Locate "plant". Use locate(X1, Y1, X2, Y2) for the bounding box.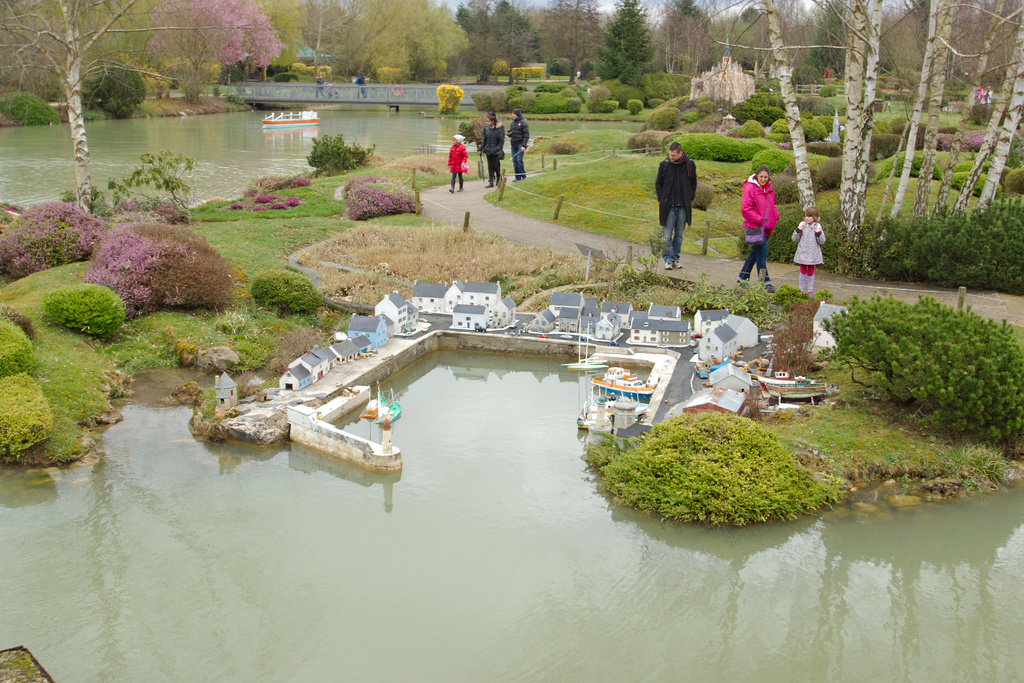
locate(957, 126, 985, 152).
